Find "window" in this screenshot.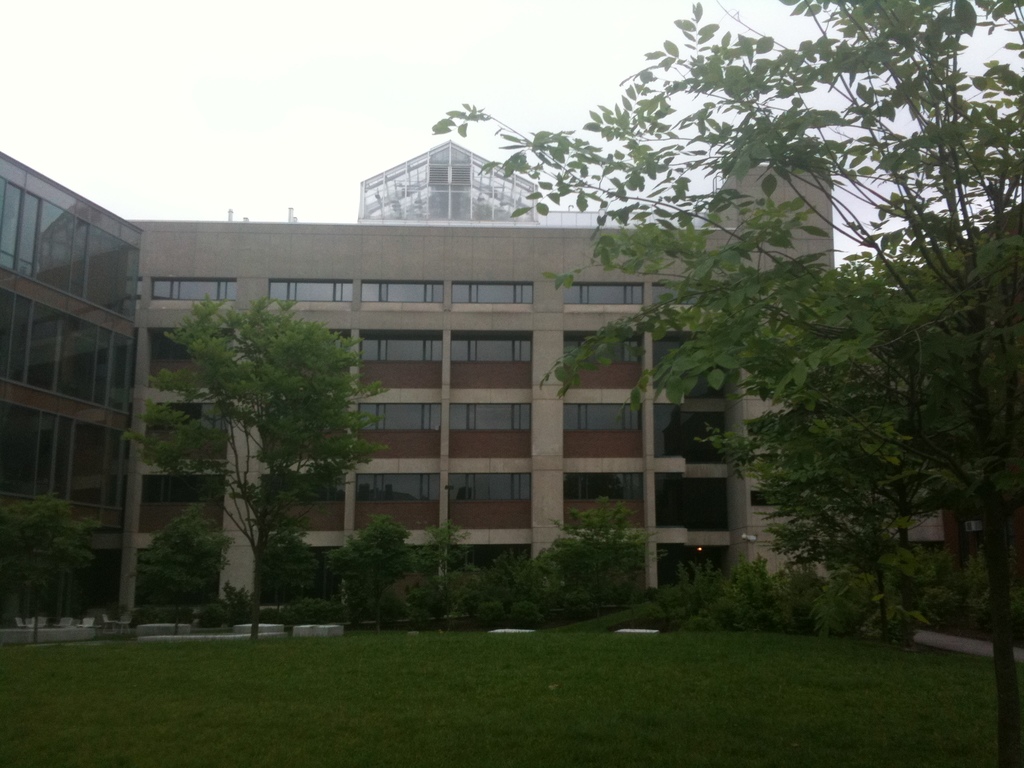
The bounding box for "window" is region(357, 472, 442, 498).
